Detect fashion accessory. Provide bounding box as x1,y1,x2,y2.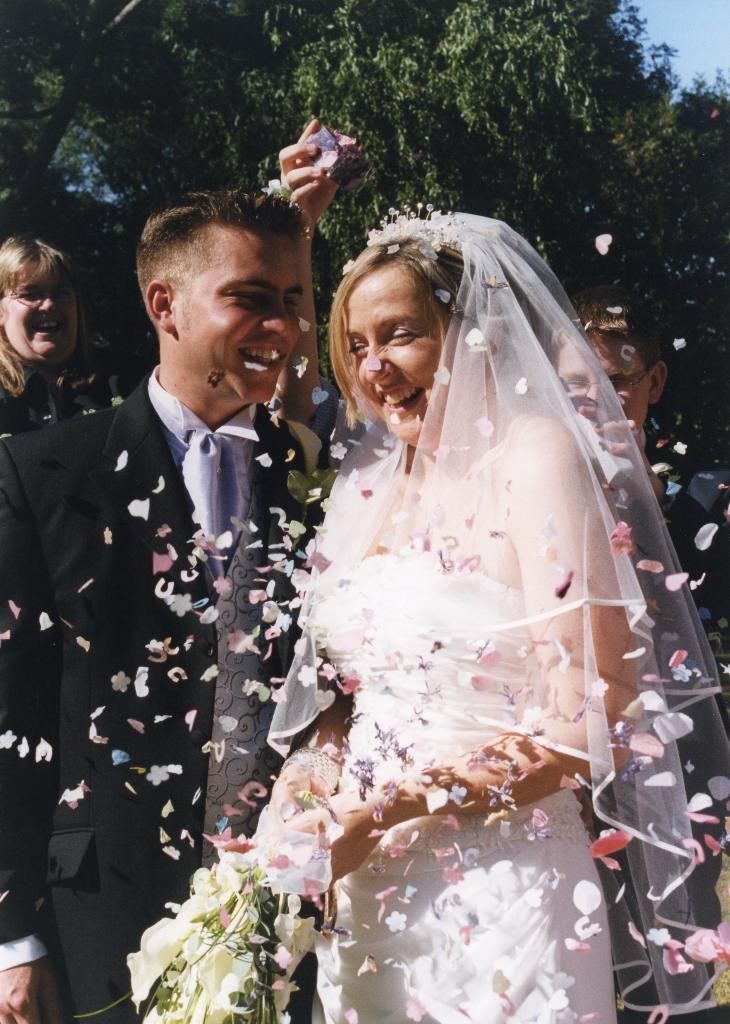
336,192,729,1023.
